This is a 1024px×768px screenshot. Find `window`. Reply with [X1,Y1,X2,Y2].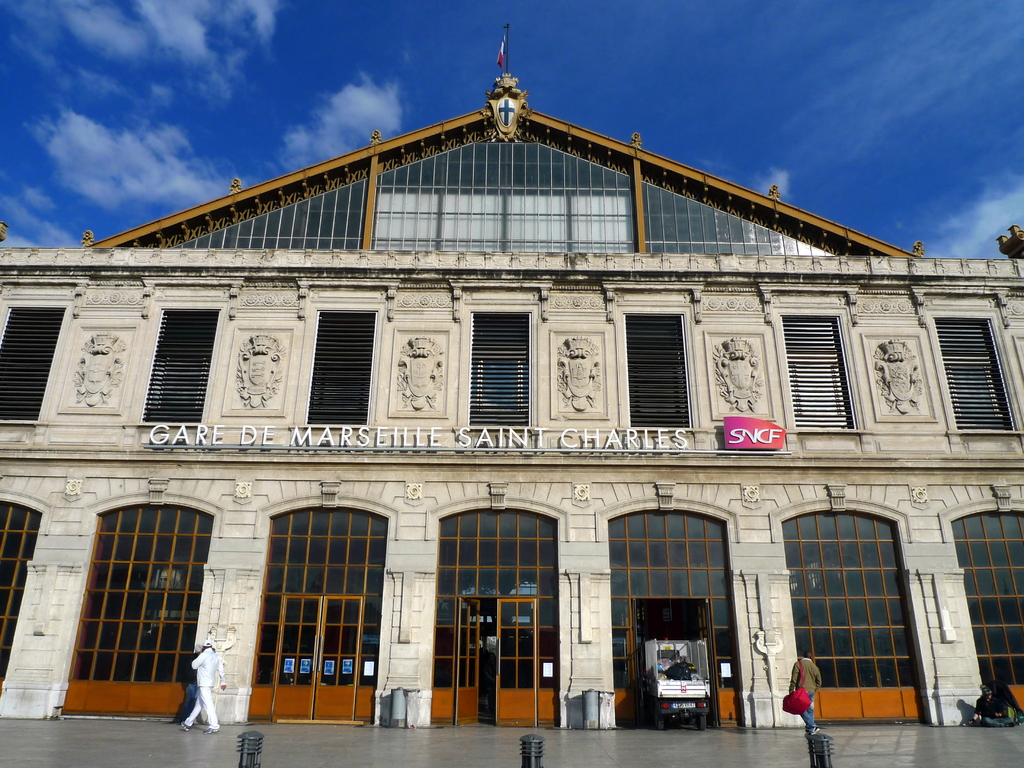
[781,312,854,430].
